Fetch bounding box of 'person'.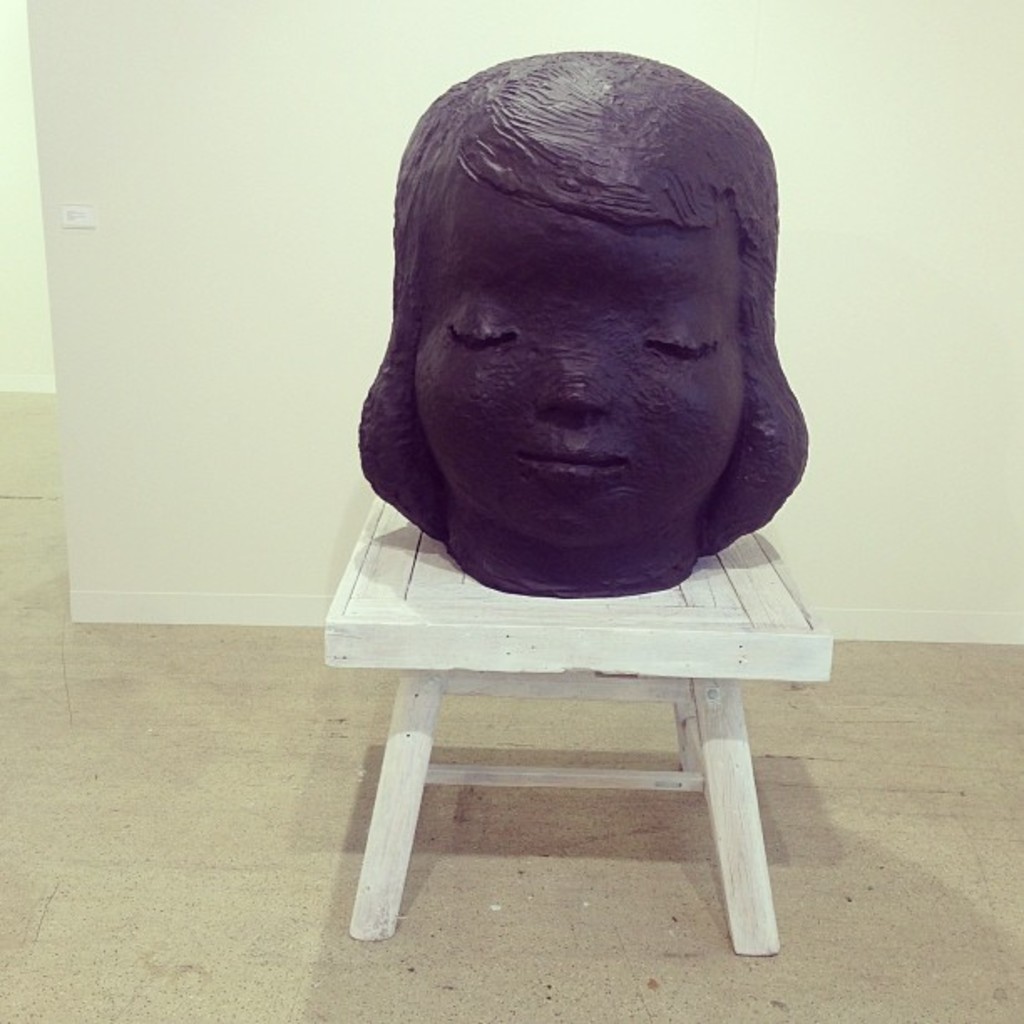
Bbox: crop(353, 50, 817, 597).
